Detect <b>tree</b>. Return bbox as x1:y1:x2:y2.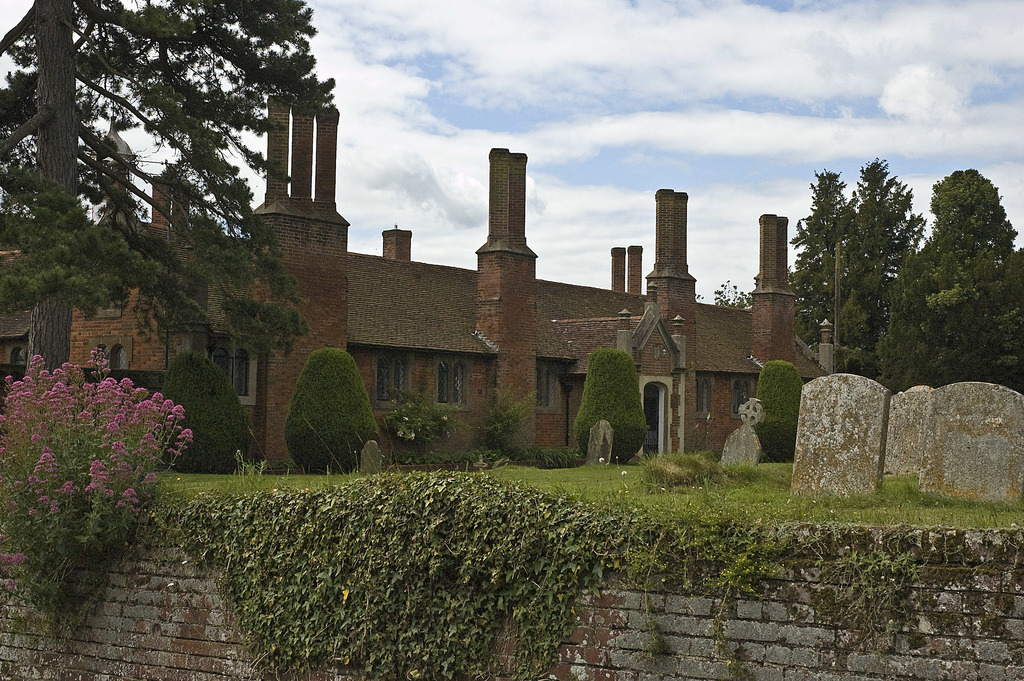
790:152:1023:393.
